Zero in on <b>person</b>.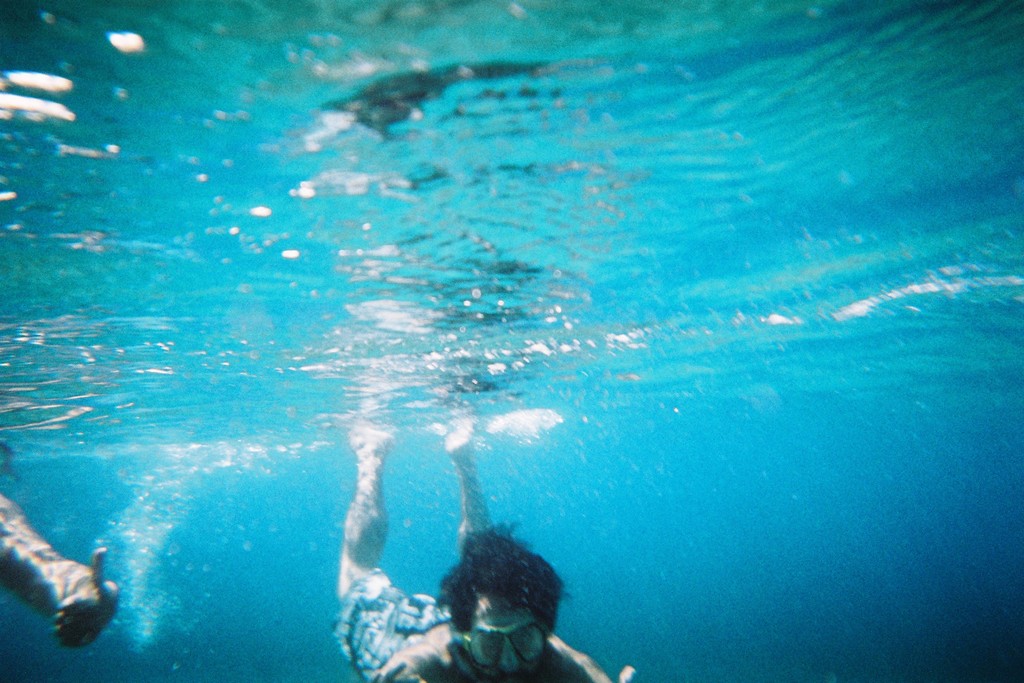
Zeroed in: pyautogui.locateOnScreen(0, 494, 119, 648).
